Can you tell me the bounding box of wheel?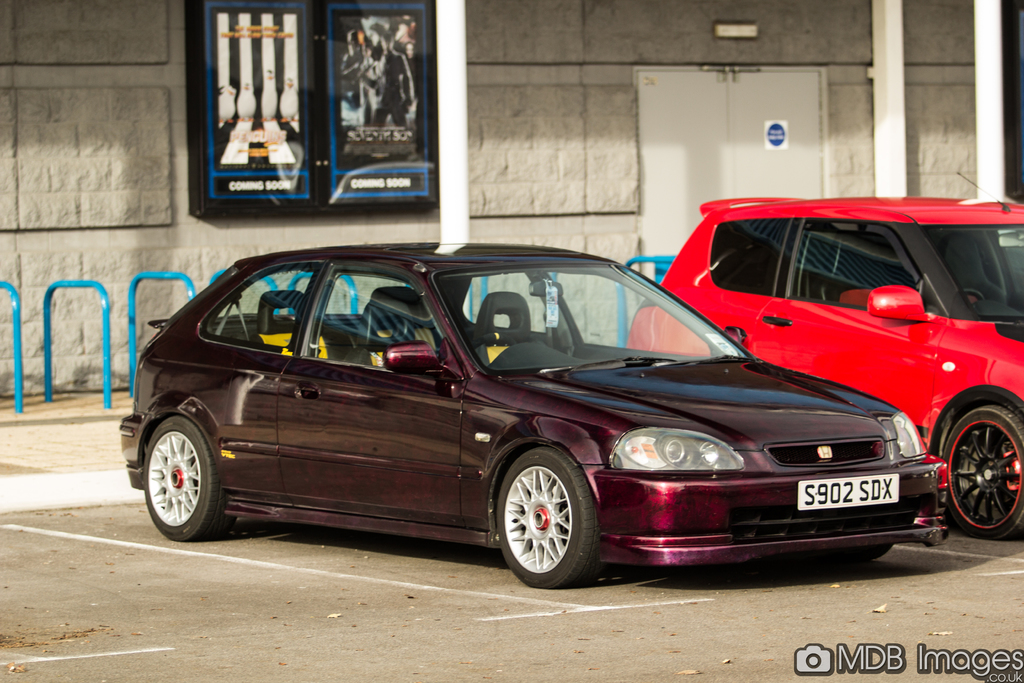
[x1=490, y1=446, x2=600, y2=588].
